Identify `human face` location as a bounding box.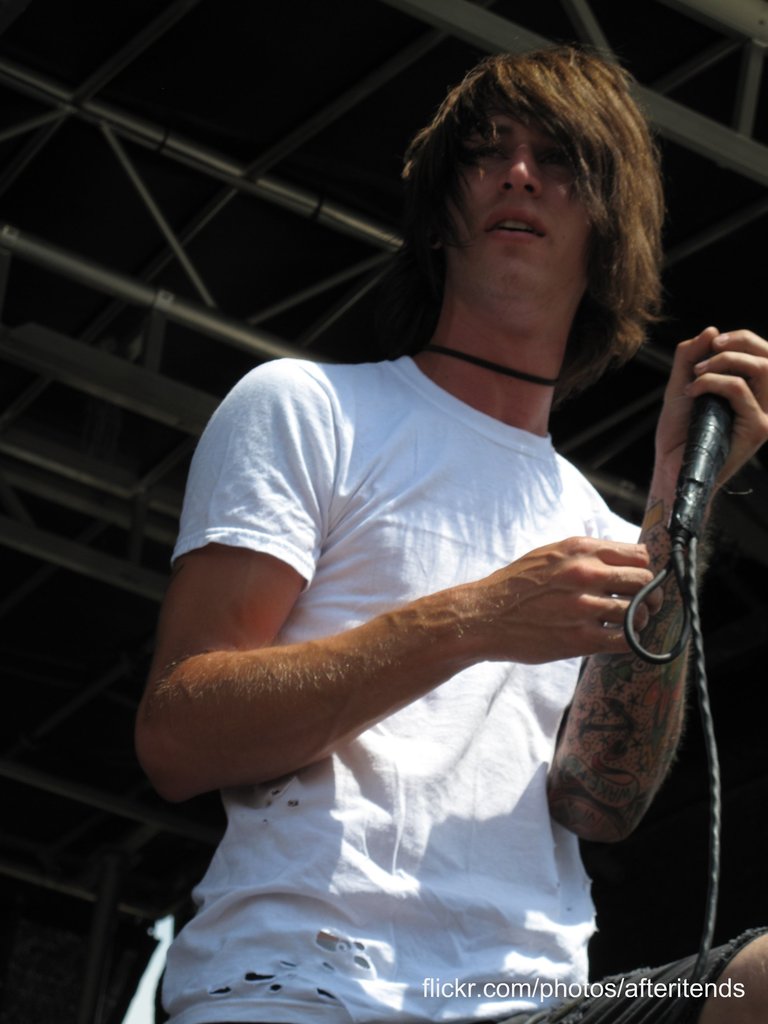
454 99 597 323.
